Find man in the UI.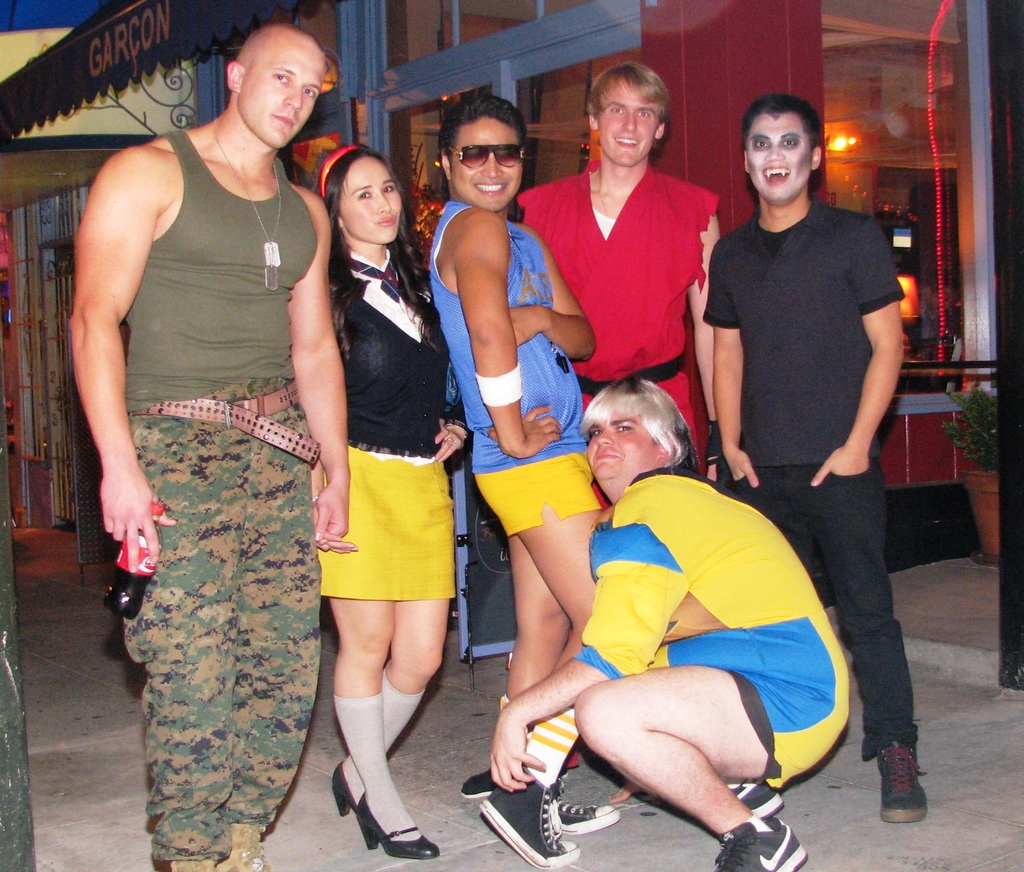
UI element at {"left": 436, "top": 109, "right": 610, "bottom": 747}.
